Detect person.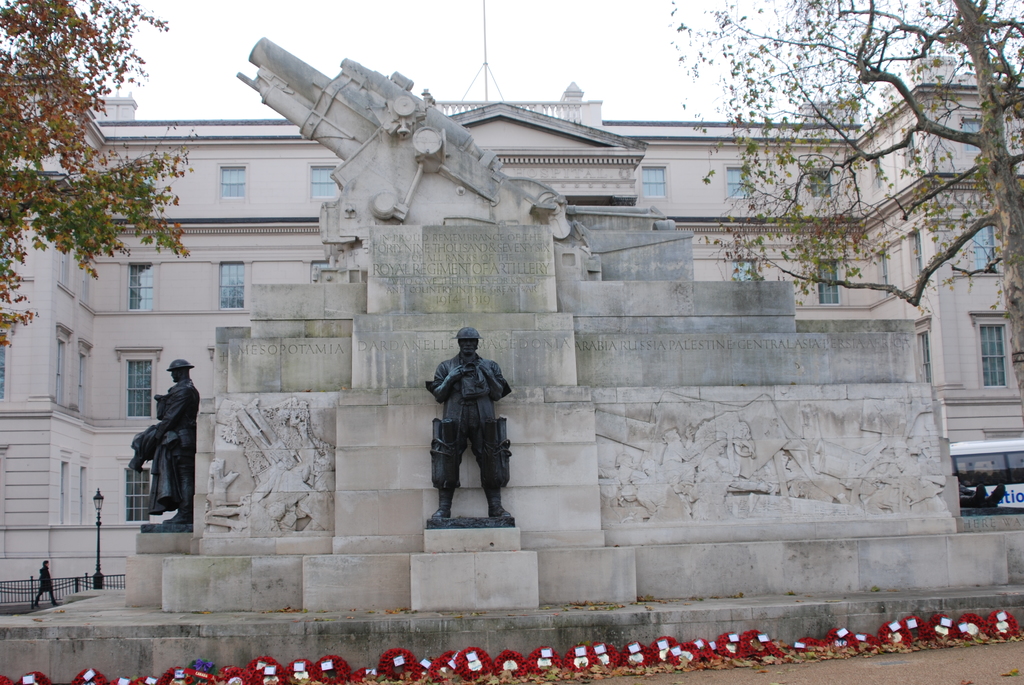
Detected at bbox(425, 321, 510, 519).
